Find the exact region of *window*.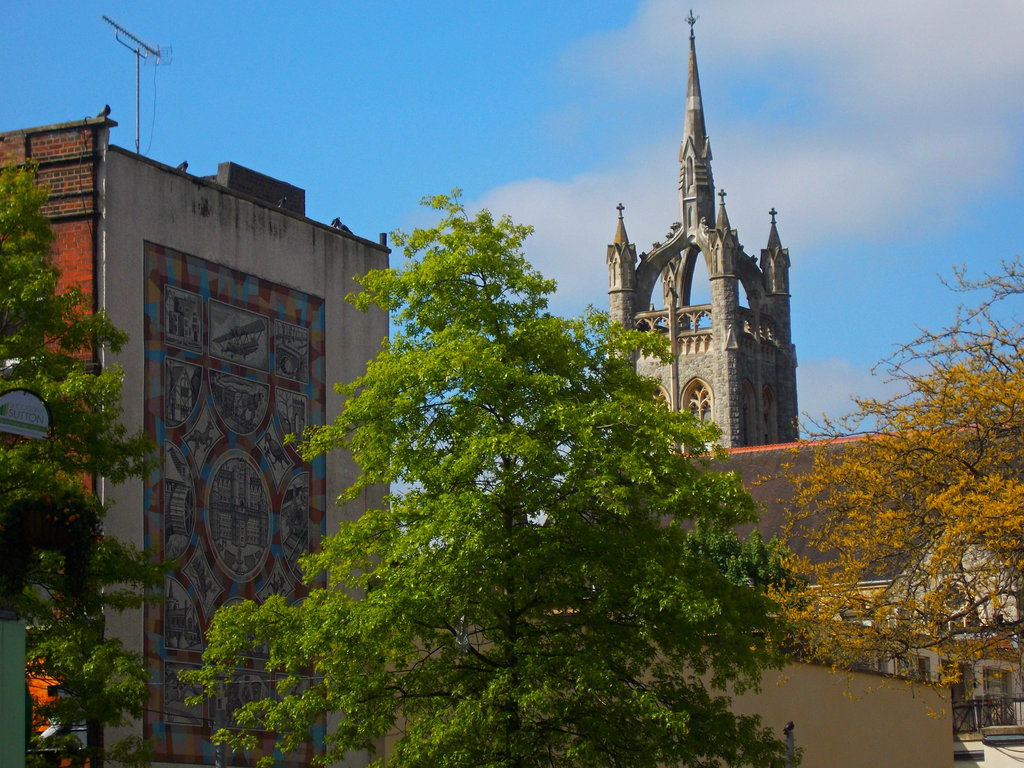
Exact region: [741,381,760,438].
